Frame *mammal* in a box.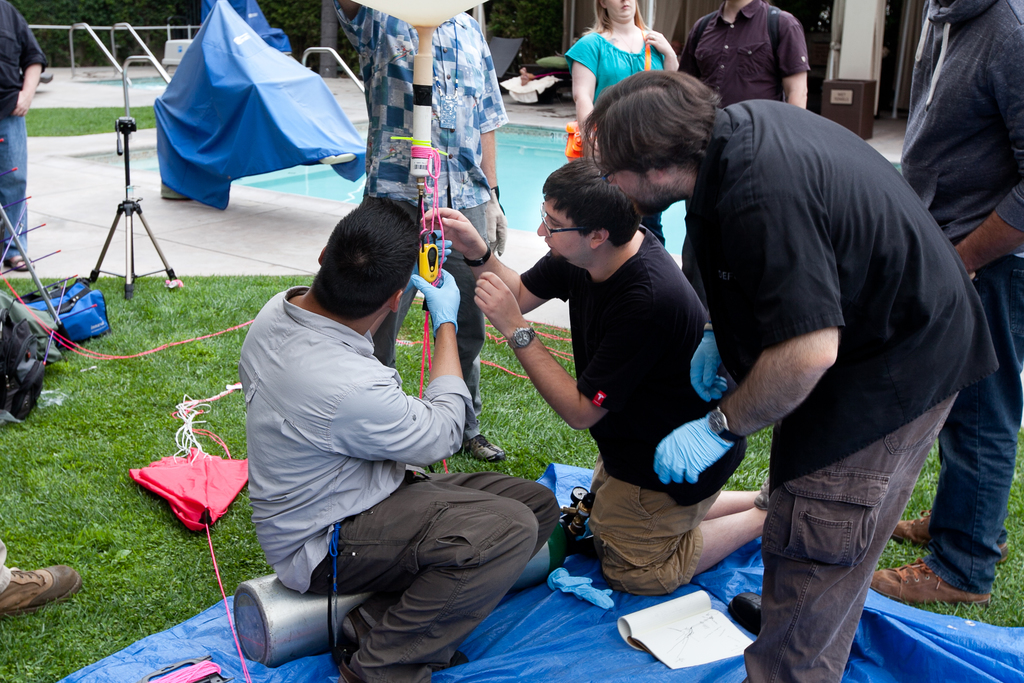
x1=326, y1=0, x2=508, y2=460.
